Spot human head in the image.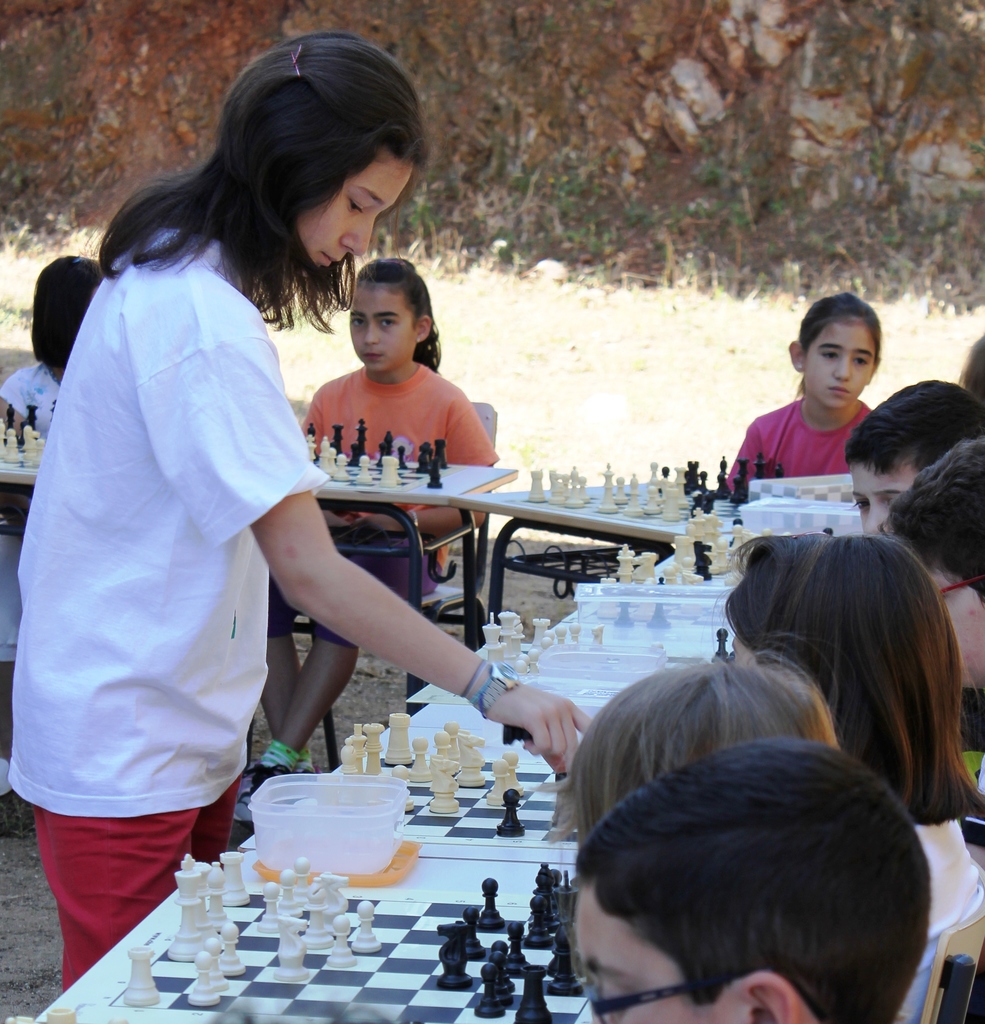
human head found at left=345, top=259, right=432, bottom=375.
